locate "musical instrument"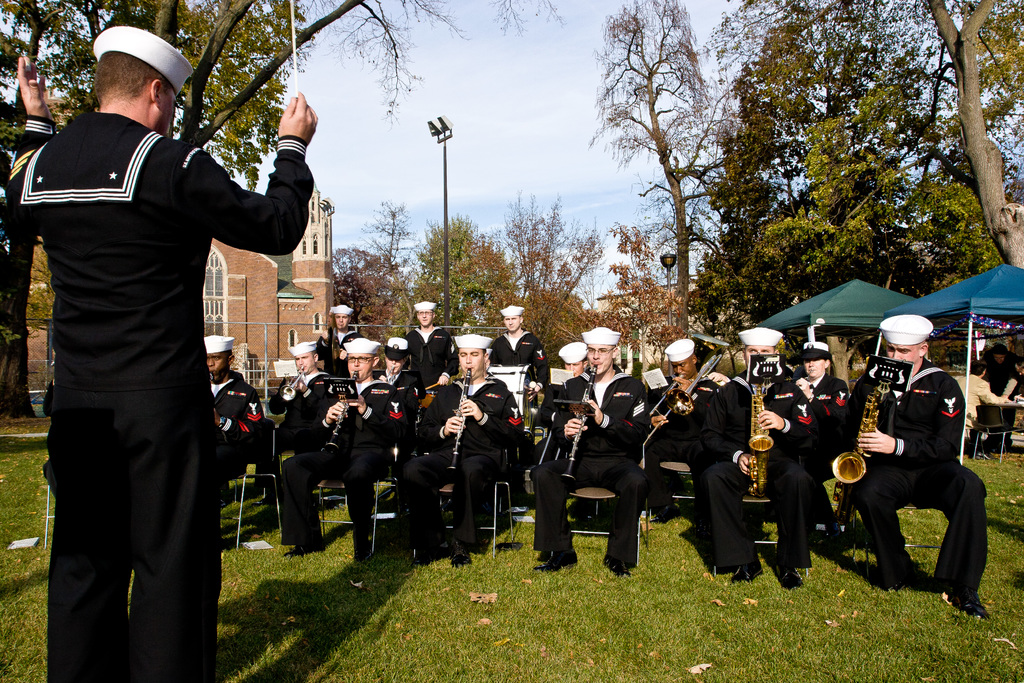
<box>829,350,911,485</box>
